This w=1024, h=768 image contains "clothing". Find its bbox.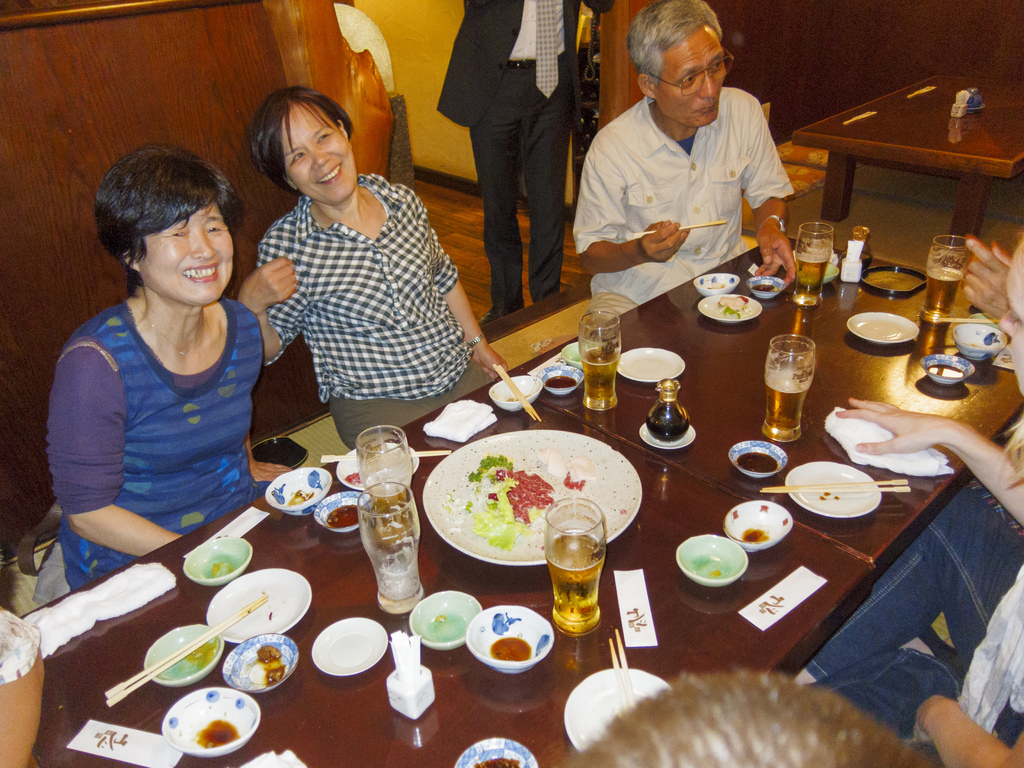
{"x1": 563, "y1": 77, "x2": 783, "y2": 310}.
